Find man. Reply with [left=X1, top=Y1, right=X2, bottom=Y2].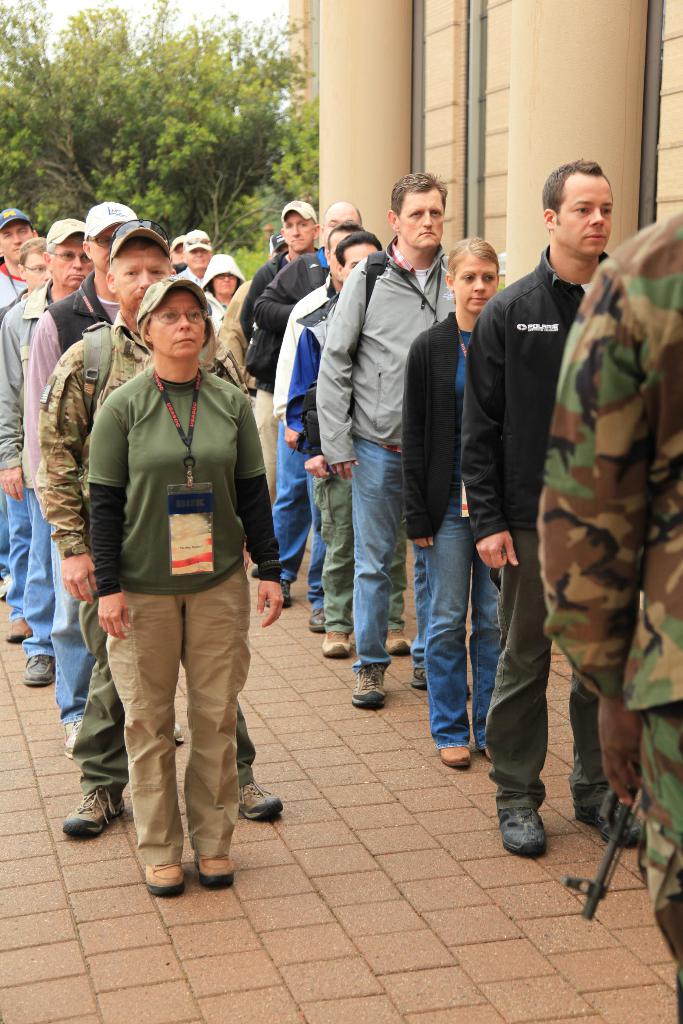
[left=234, top=196, right=318, bottom=503].
